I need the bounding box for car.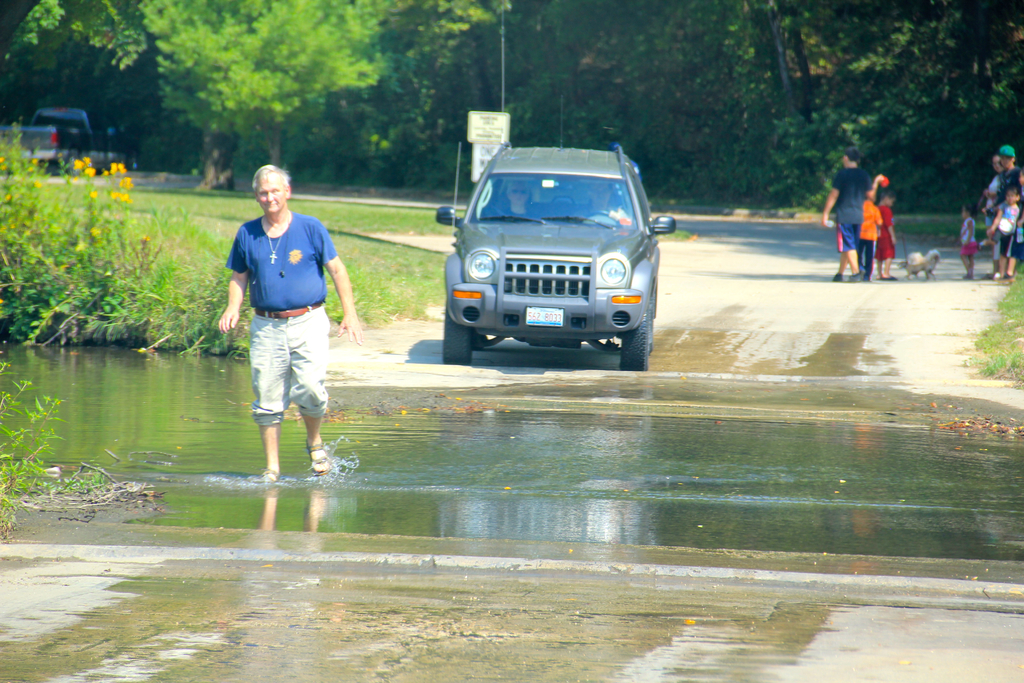
Here it is: crop(440, 127, 669, 361).
